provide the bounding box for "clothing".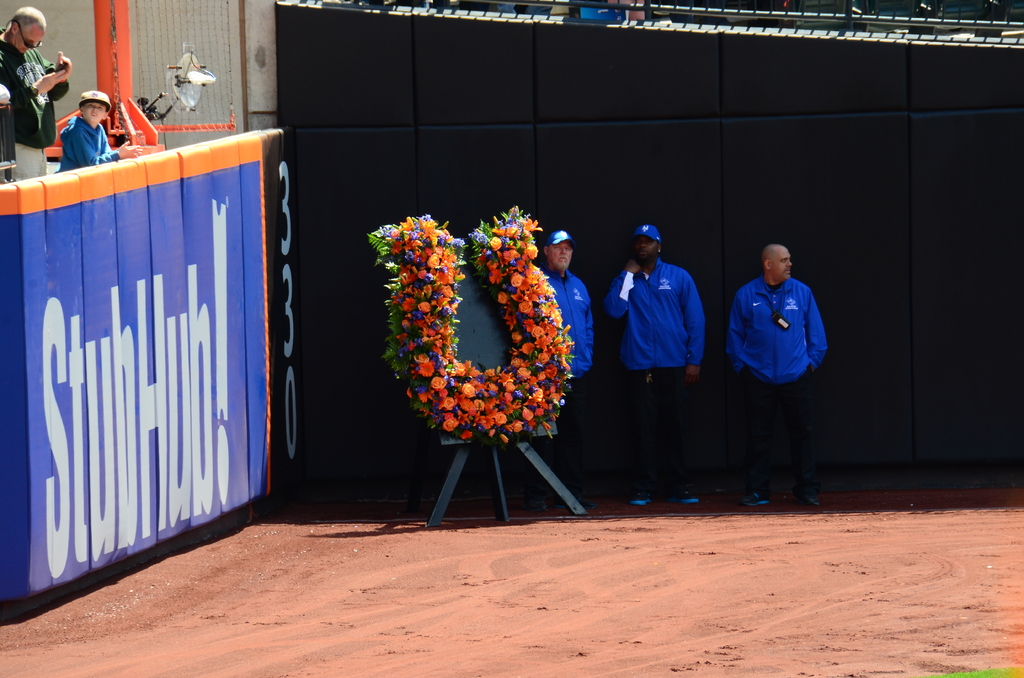
[left=715, top=231, right=836, bottom=503].
